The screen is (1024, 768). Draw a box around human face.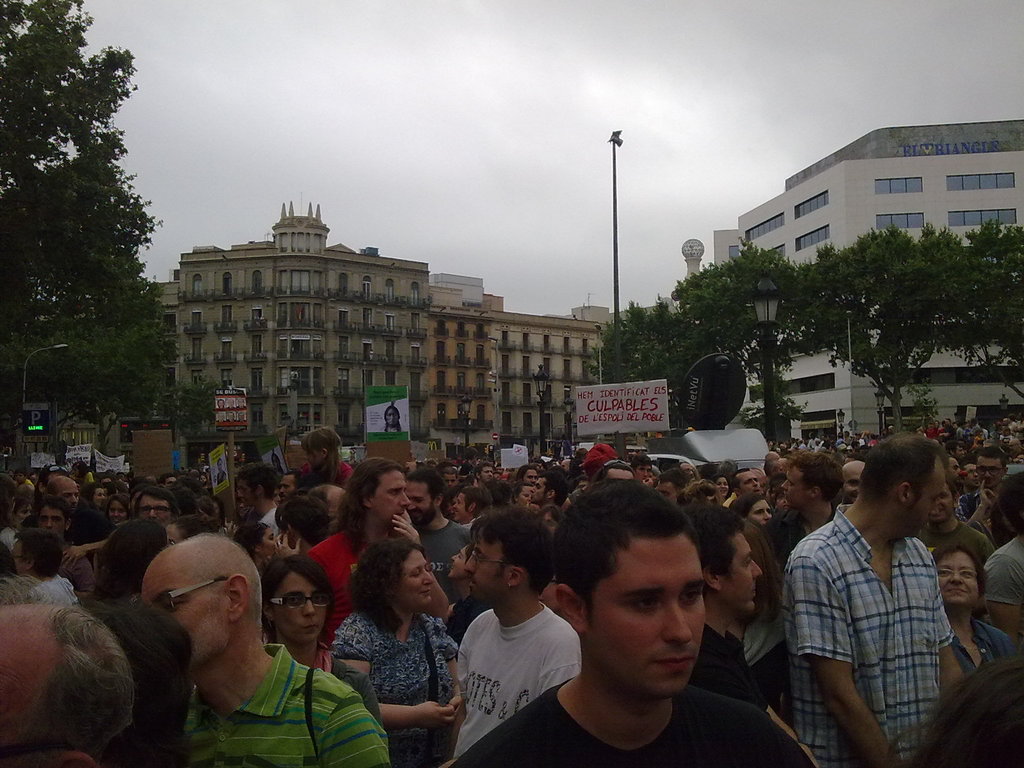
bbox(479, 463, 492, 483).
